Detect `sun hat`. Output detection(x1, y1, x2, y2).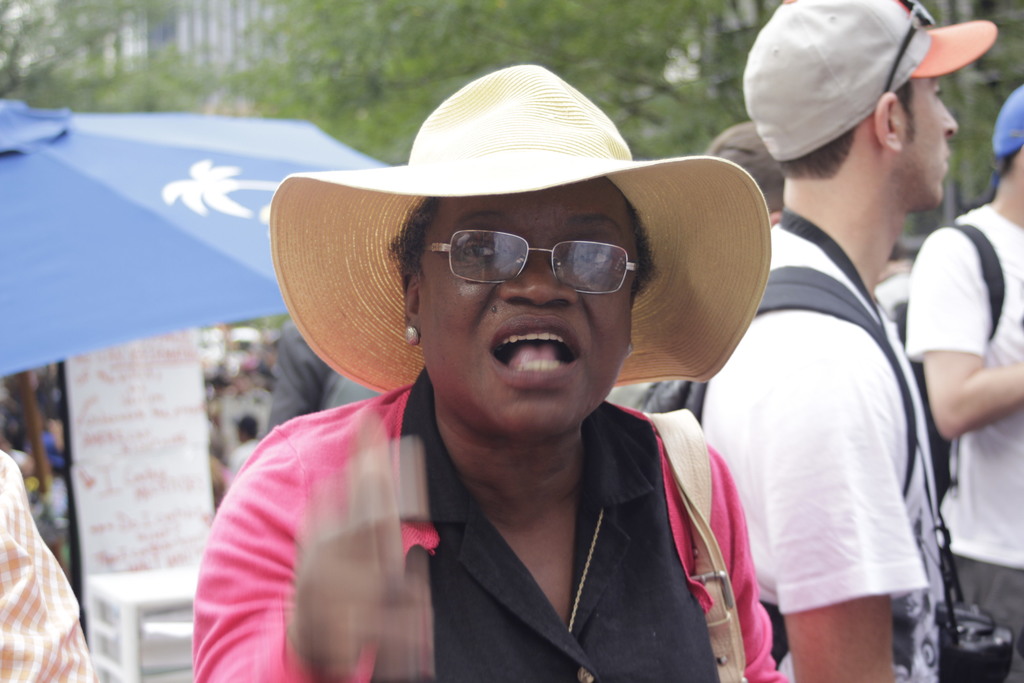
detection(703, 117, 788, 220).
